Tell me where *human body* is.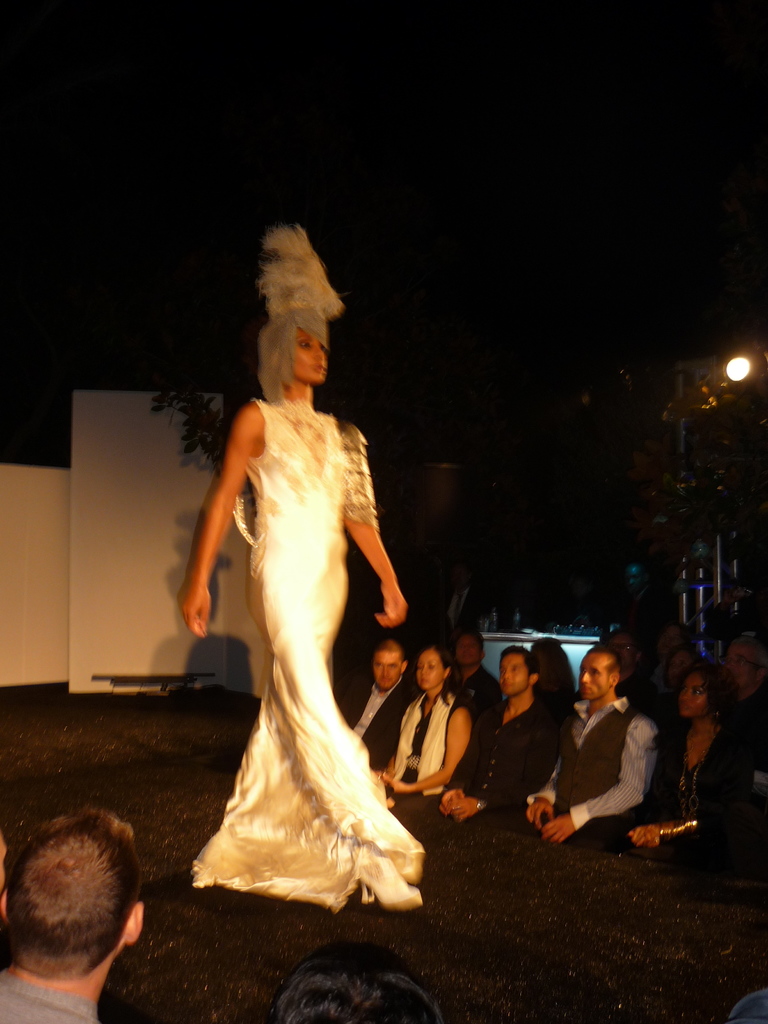
*human body* is at 628:728:767:865.
